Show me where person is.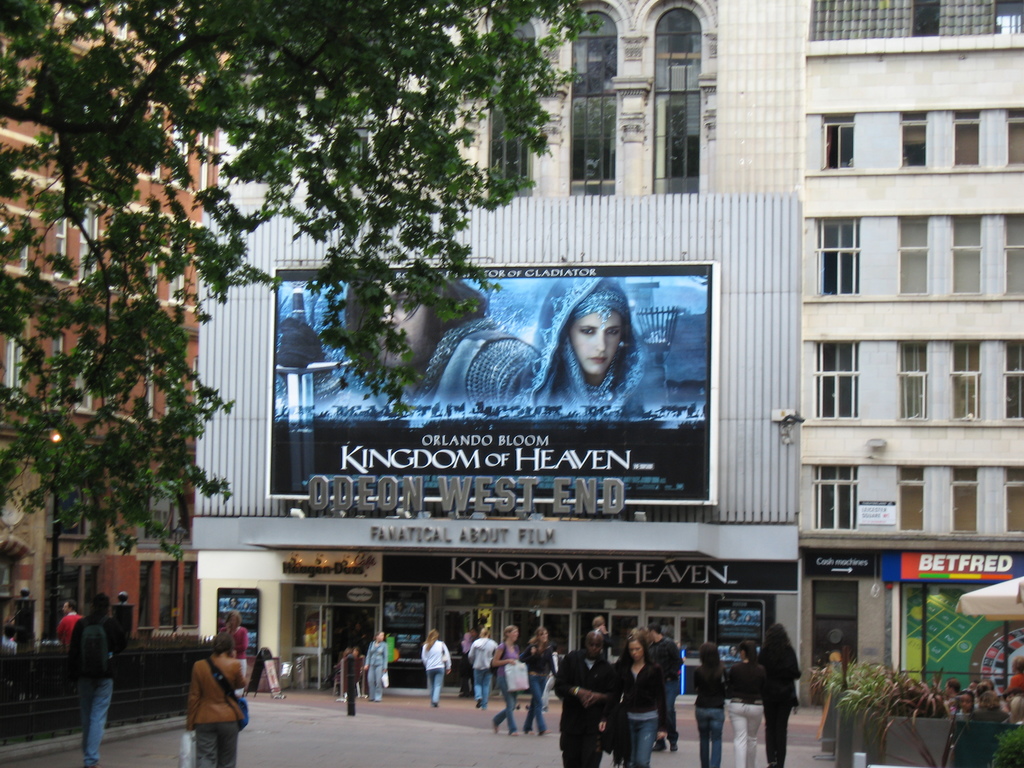
person is at locate(360, 627, 394, 702).
